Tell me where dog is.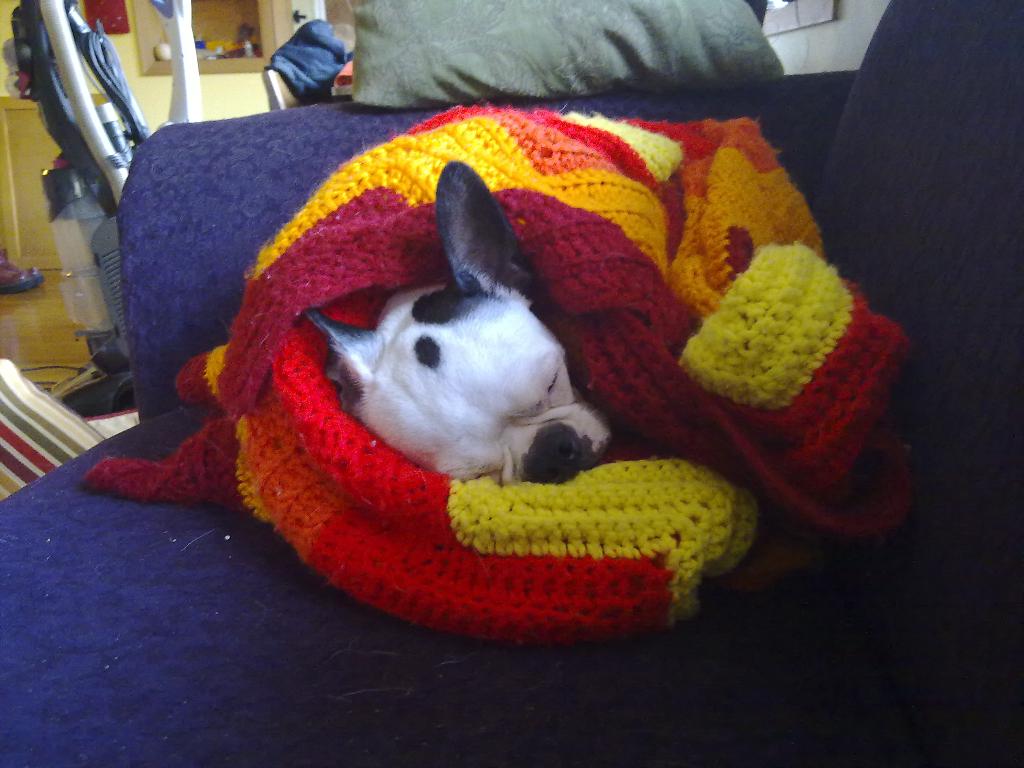
dog is at locate(299, 154, 625, 487).
